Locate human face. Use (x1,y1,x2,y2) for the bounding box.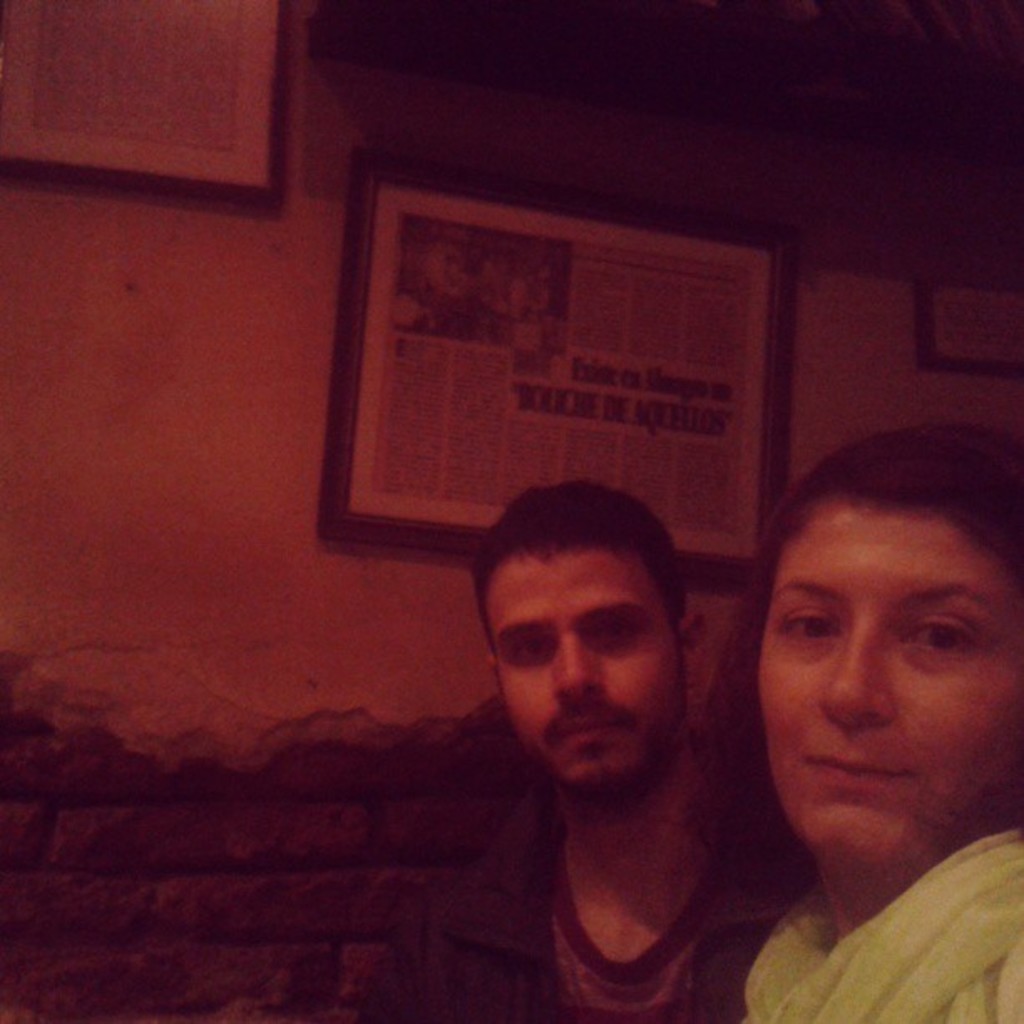
(763,502,1022,872).
